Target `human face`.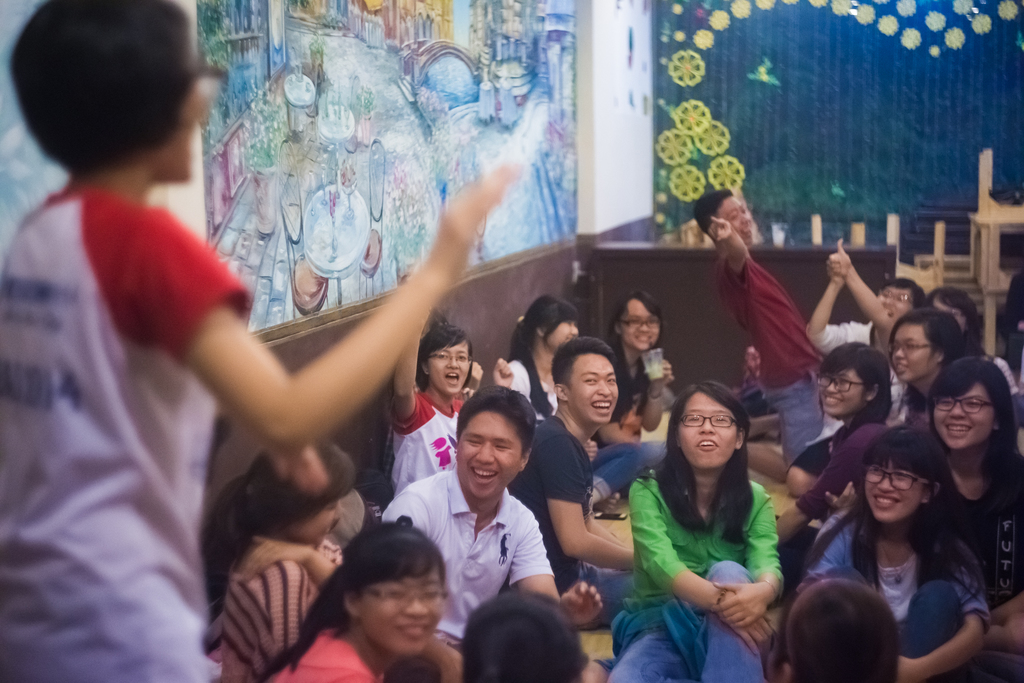
Target region: (left=934, top=382, right=999, bottom=450).
